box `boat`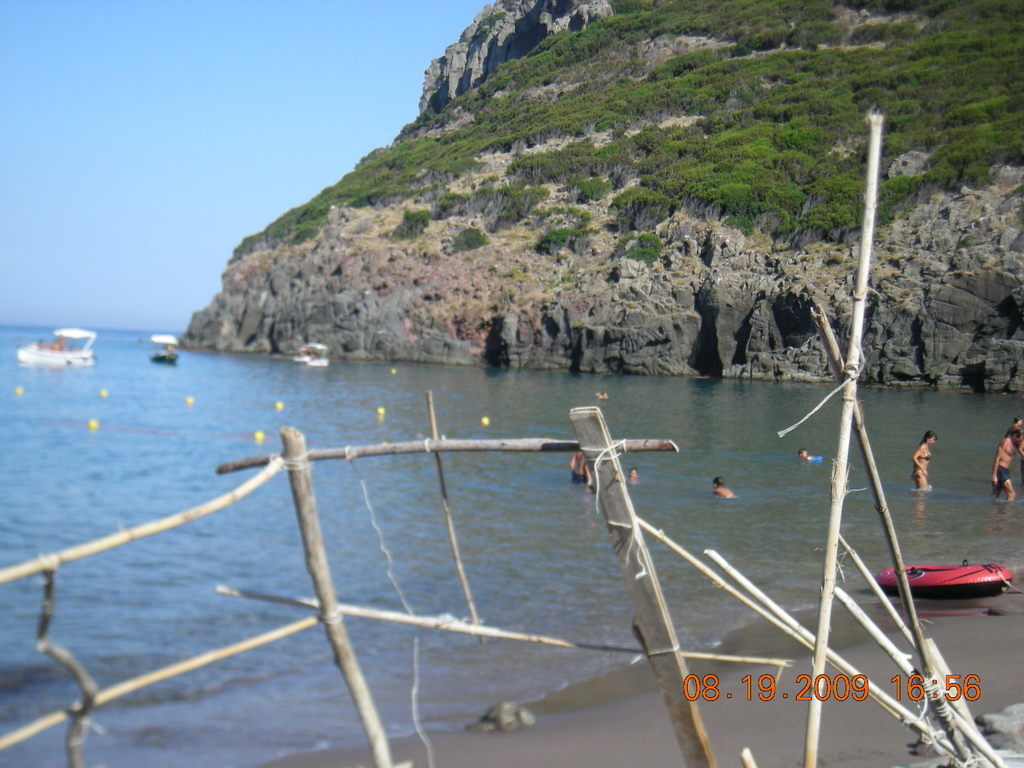
(x1=151, y1=339, x2=181, y2=364)
